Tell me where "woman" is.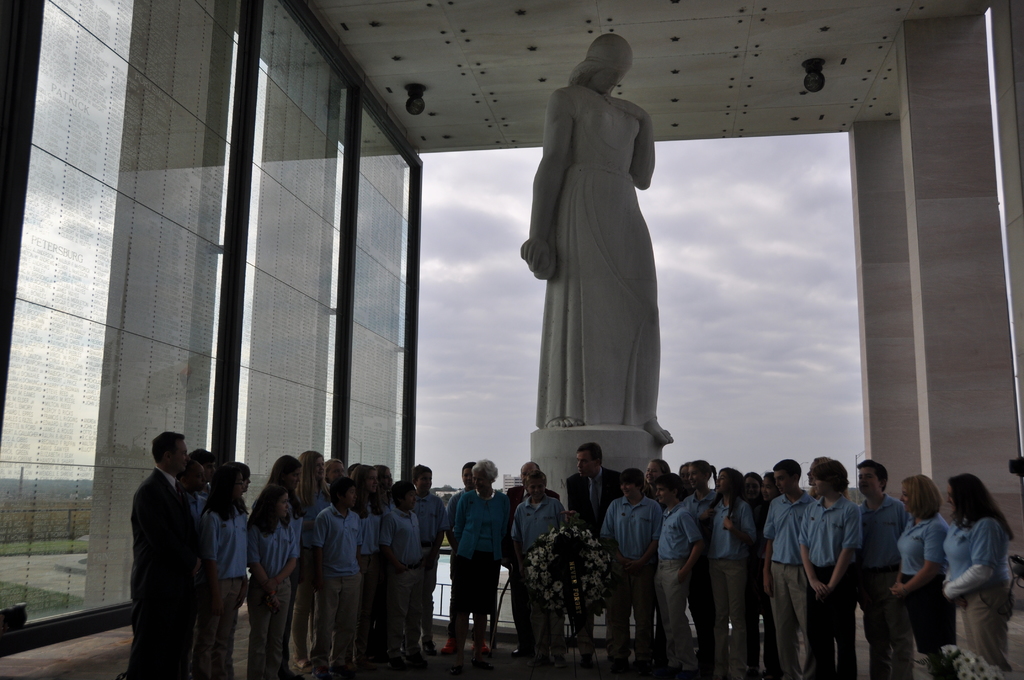
"woman" is at box=[344, 464, 387, 663].
